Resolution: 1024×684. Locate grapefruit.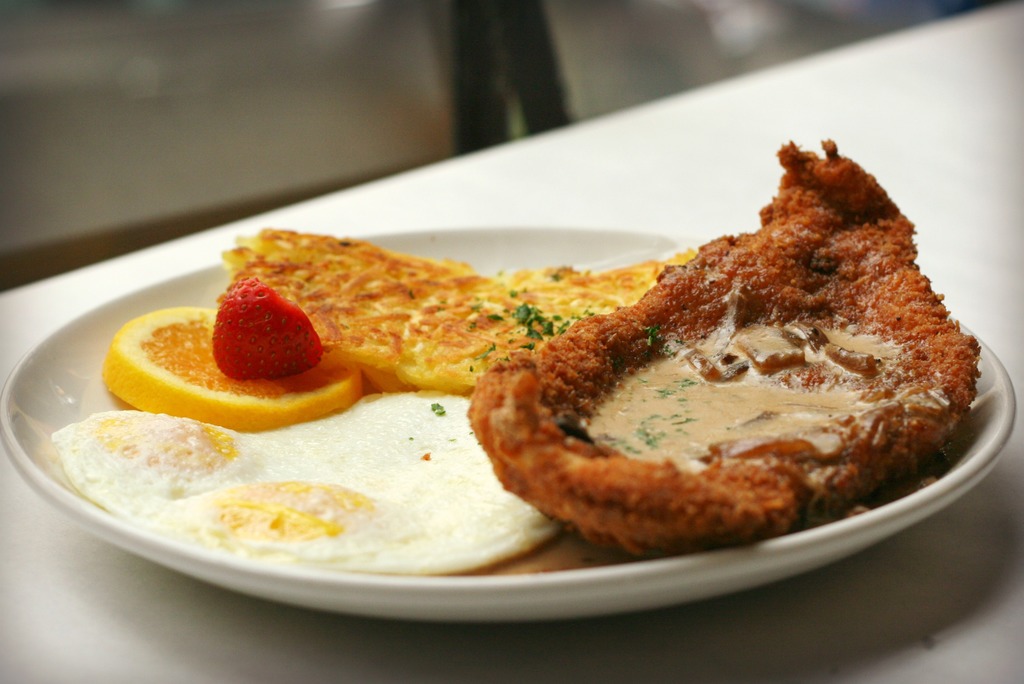
crop(102, 303, 366, 434).
